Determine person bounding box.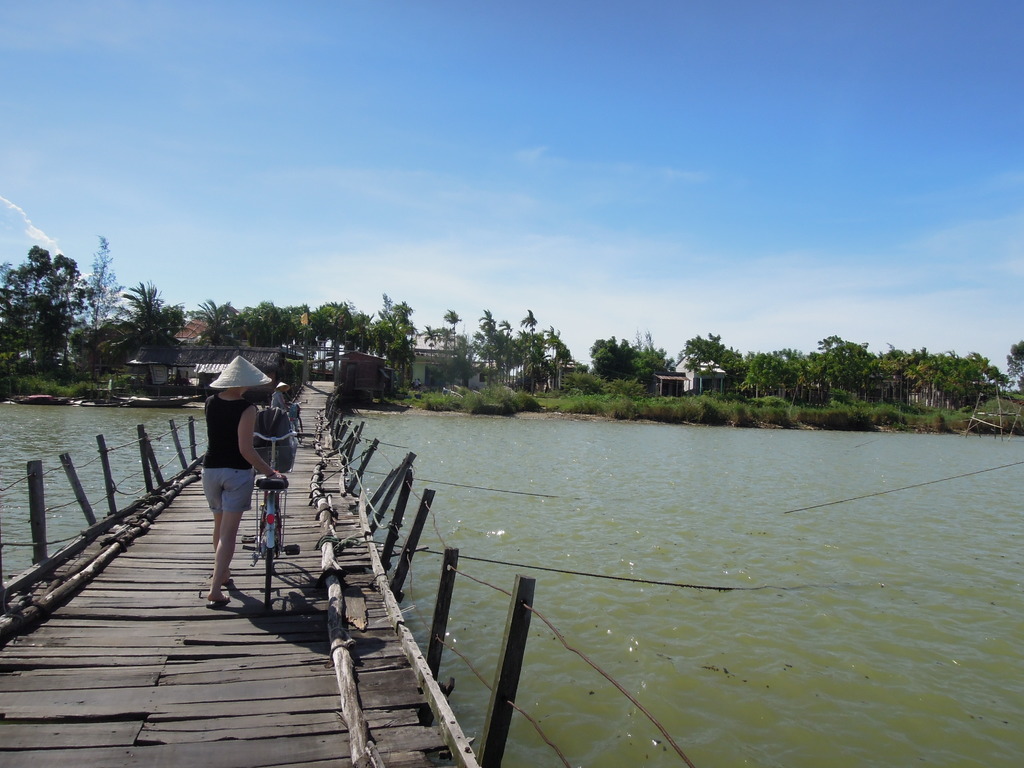
Determined: <bbox>271, 381, 291, 408</bbox>.
